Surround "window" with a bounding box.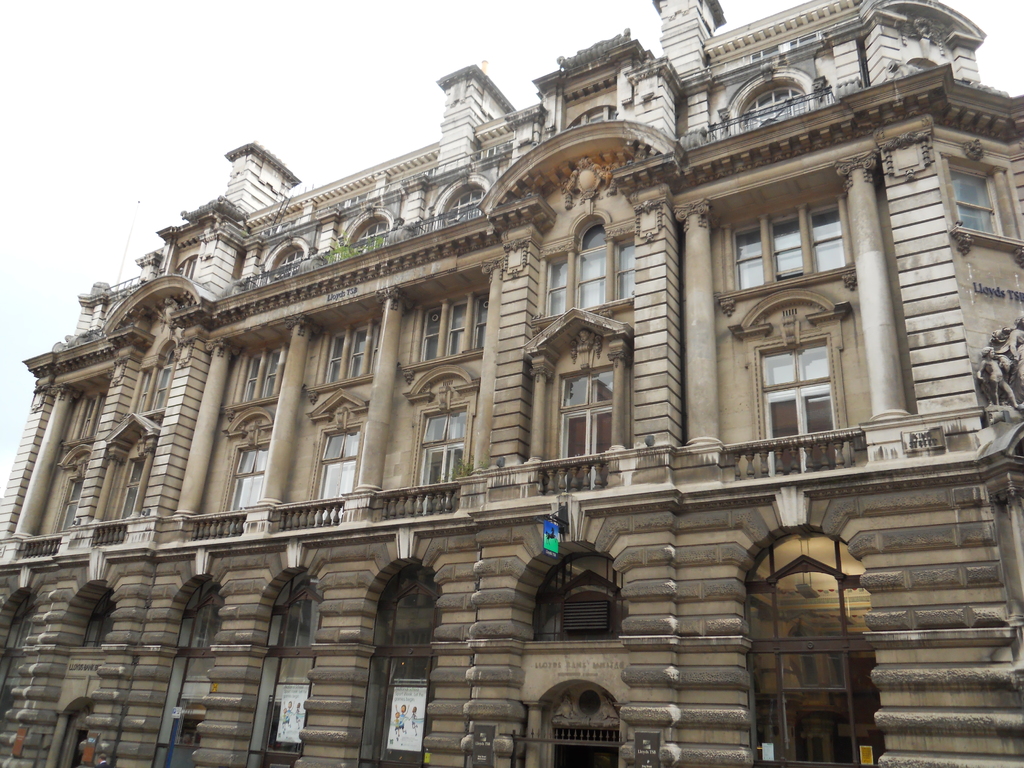
{"left": 616, "top": 238, "right": 636, "bottom": 301}.
